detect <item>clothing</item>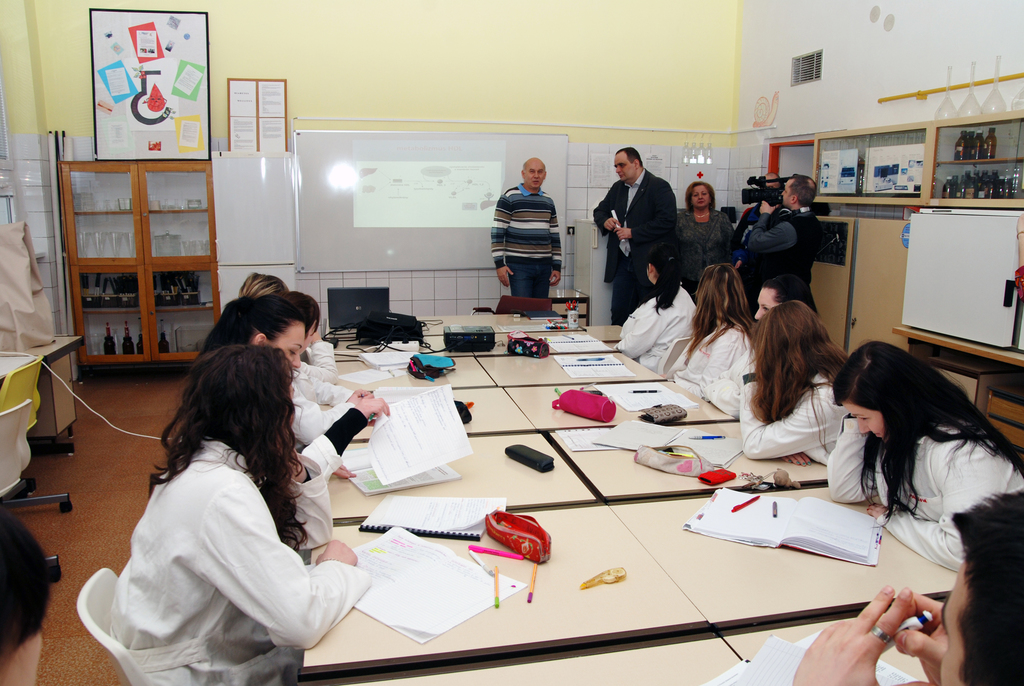
595/170/678/325
